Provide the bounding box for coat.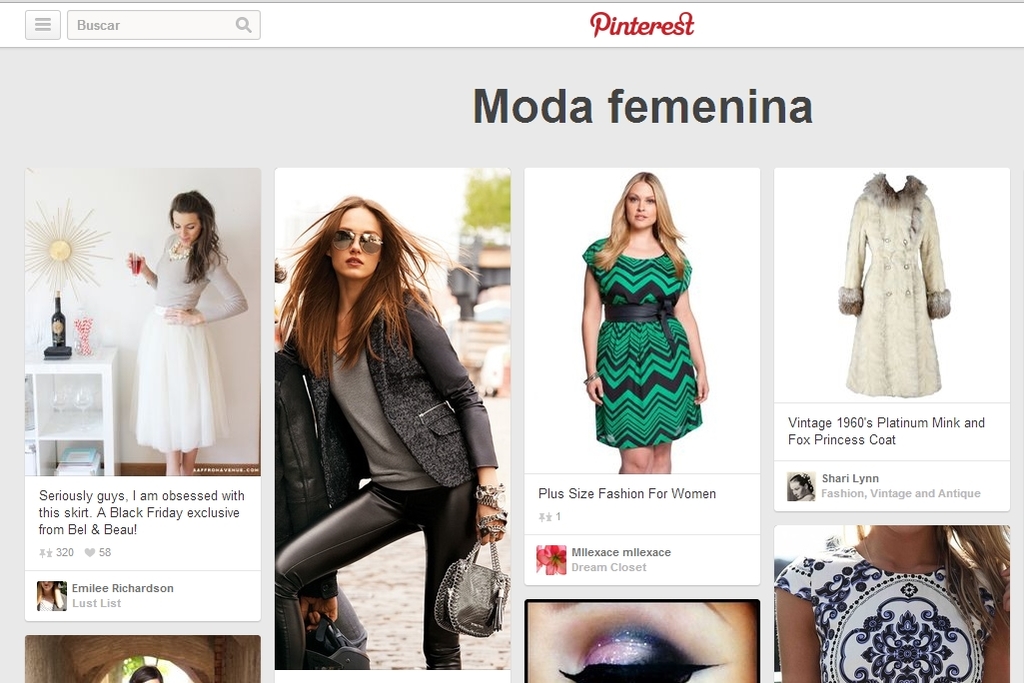
[left=276, top=286, right=496, bottom=511].
